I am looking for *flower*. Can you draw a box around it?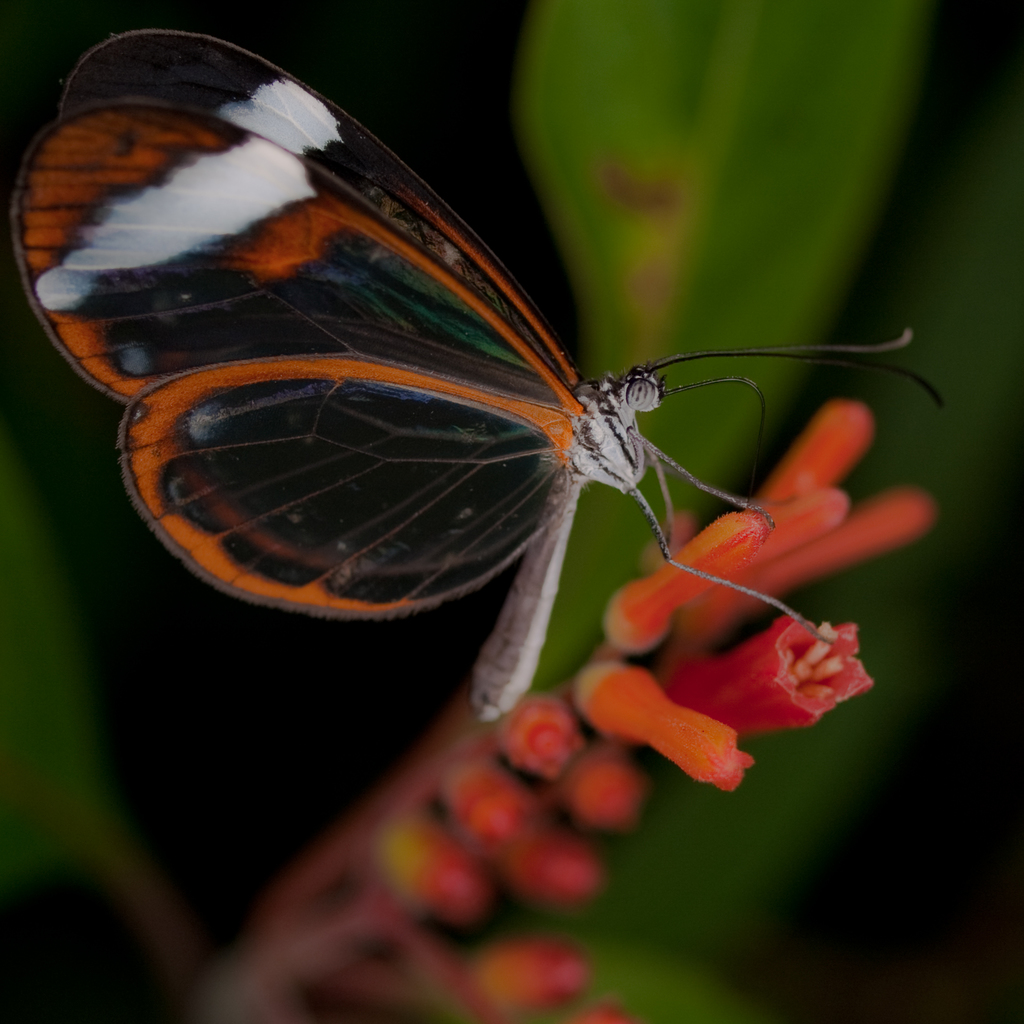
Sure, the bounding box is bbox=(578, 647, 724, 795).
